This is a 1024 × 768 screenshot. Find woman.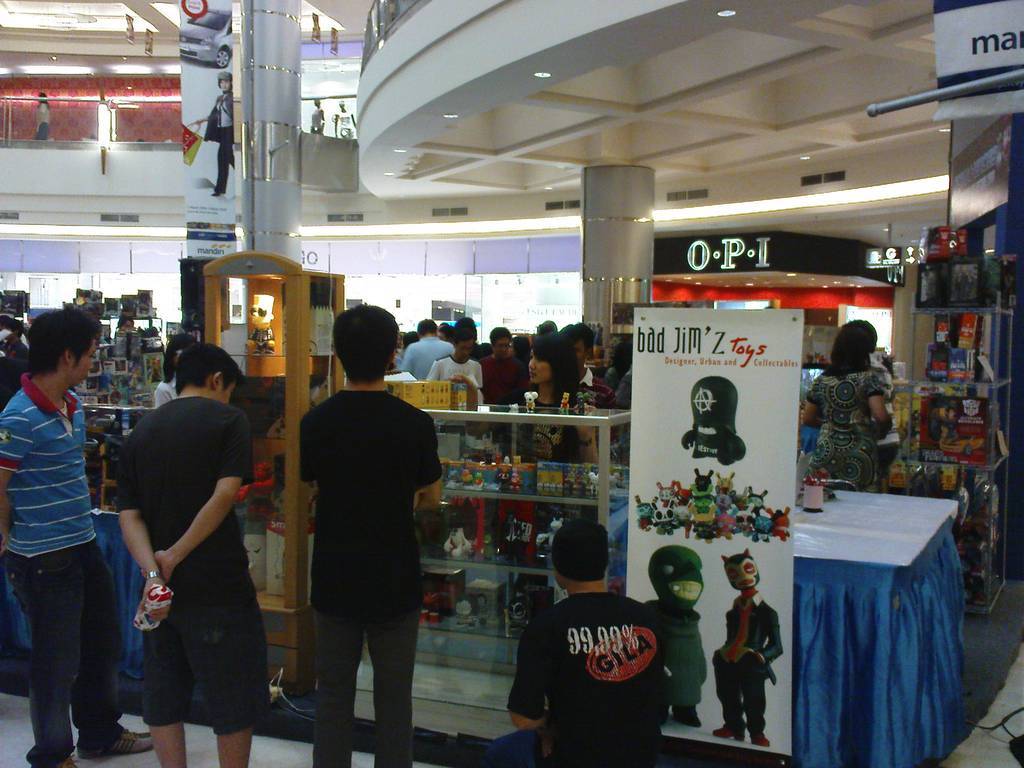
Bounding box: rect(801, 316, 891, 489).
